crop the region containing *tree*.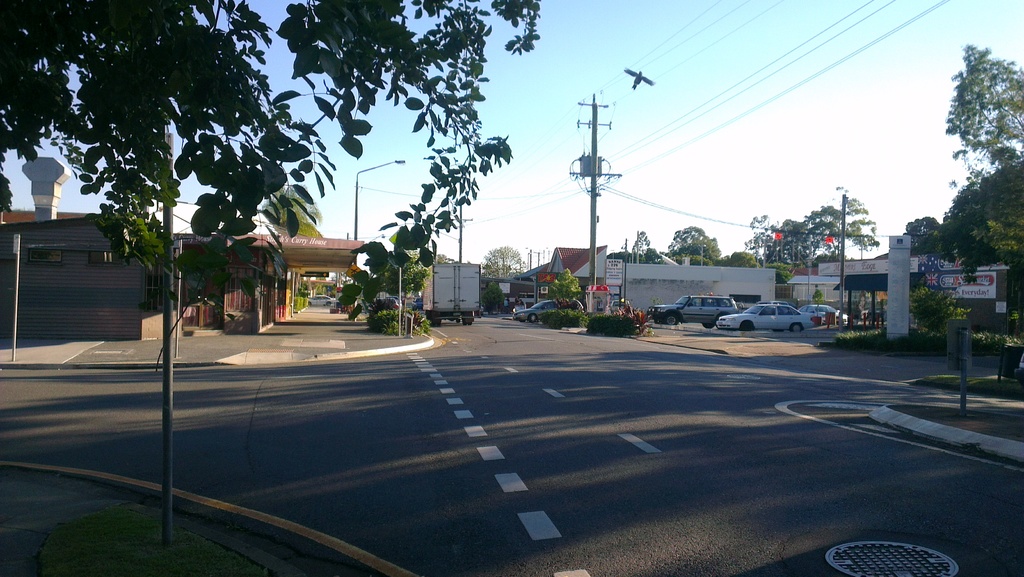
Crop region: left=483, top=245, right=526, bottom=282.
